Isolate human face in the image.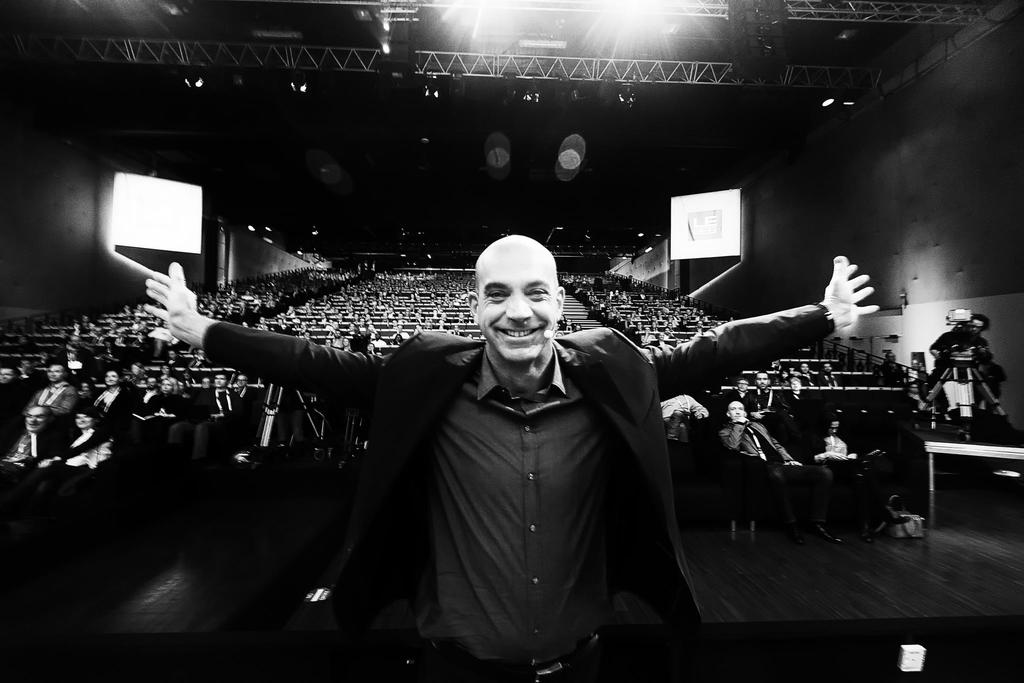
Isolated region: locate(753, 371, 769, 388).
